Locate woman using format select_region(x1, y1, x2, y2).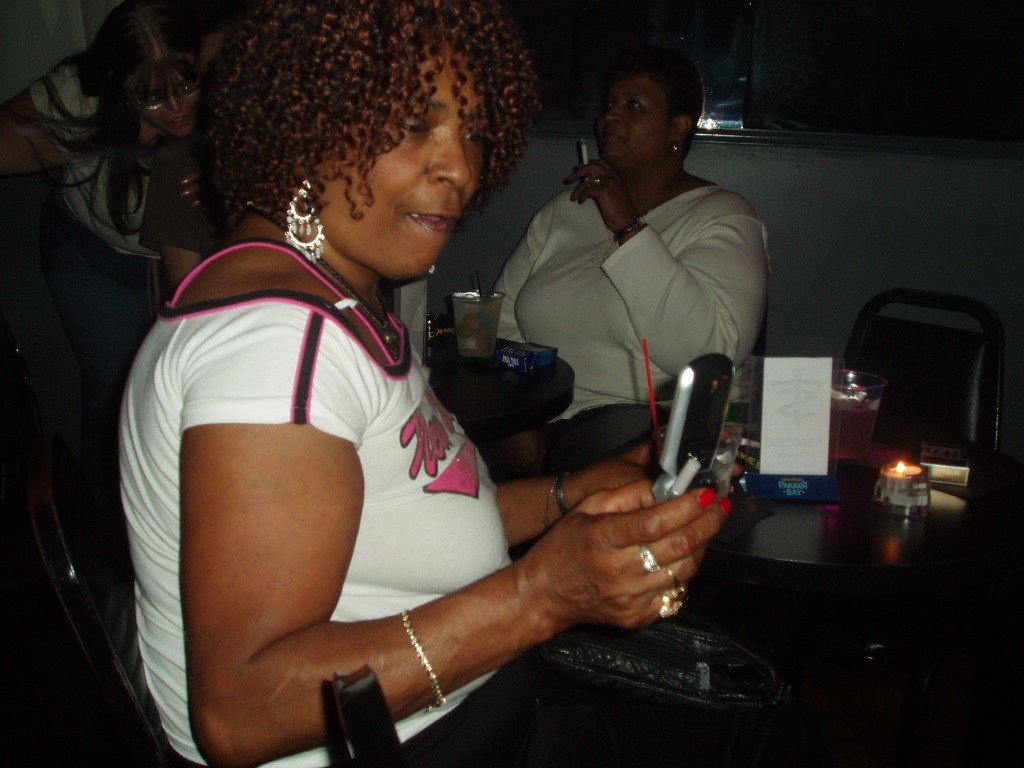
select_region(493, 49, 771, 471).
